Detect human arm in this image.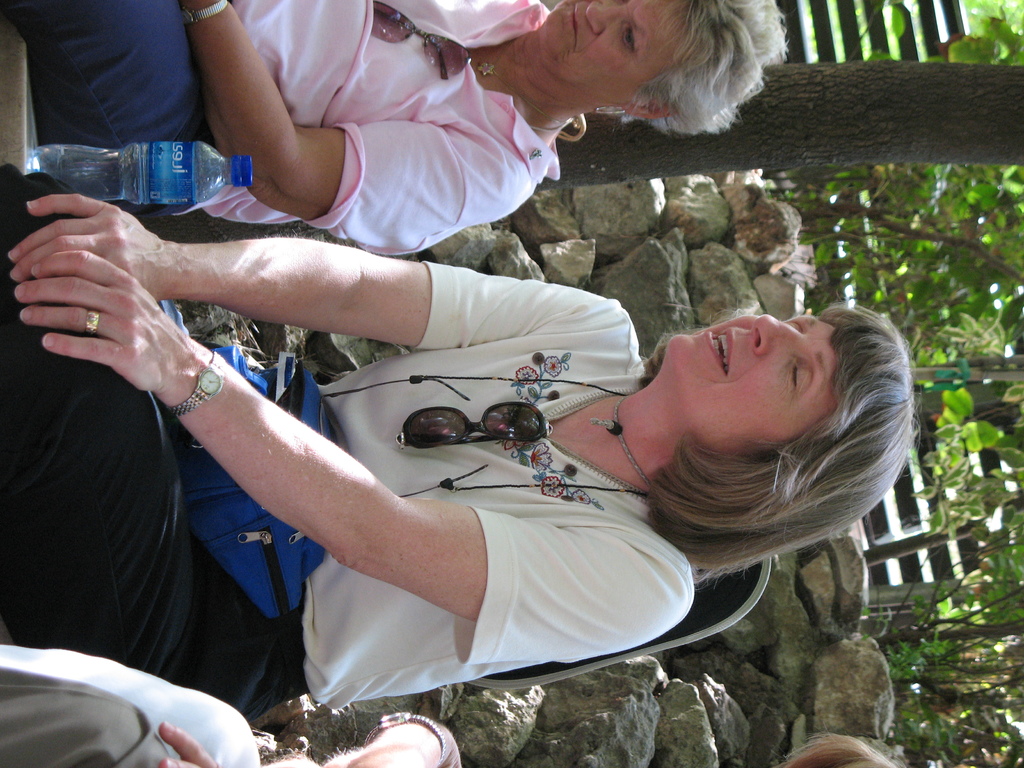
Detection: 174 0 535 257.
